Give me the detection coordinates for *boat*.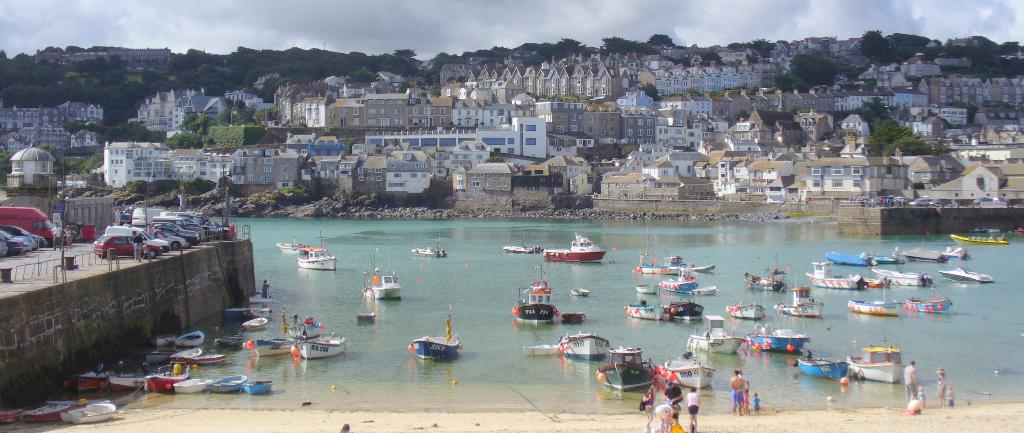
left=370, top=270, right=401, bottom=297.
